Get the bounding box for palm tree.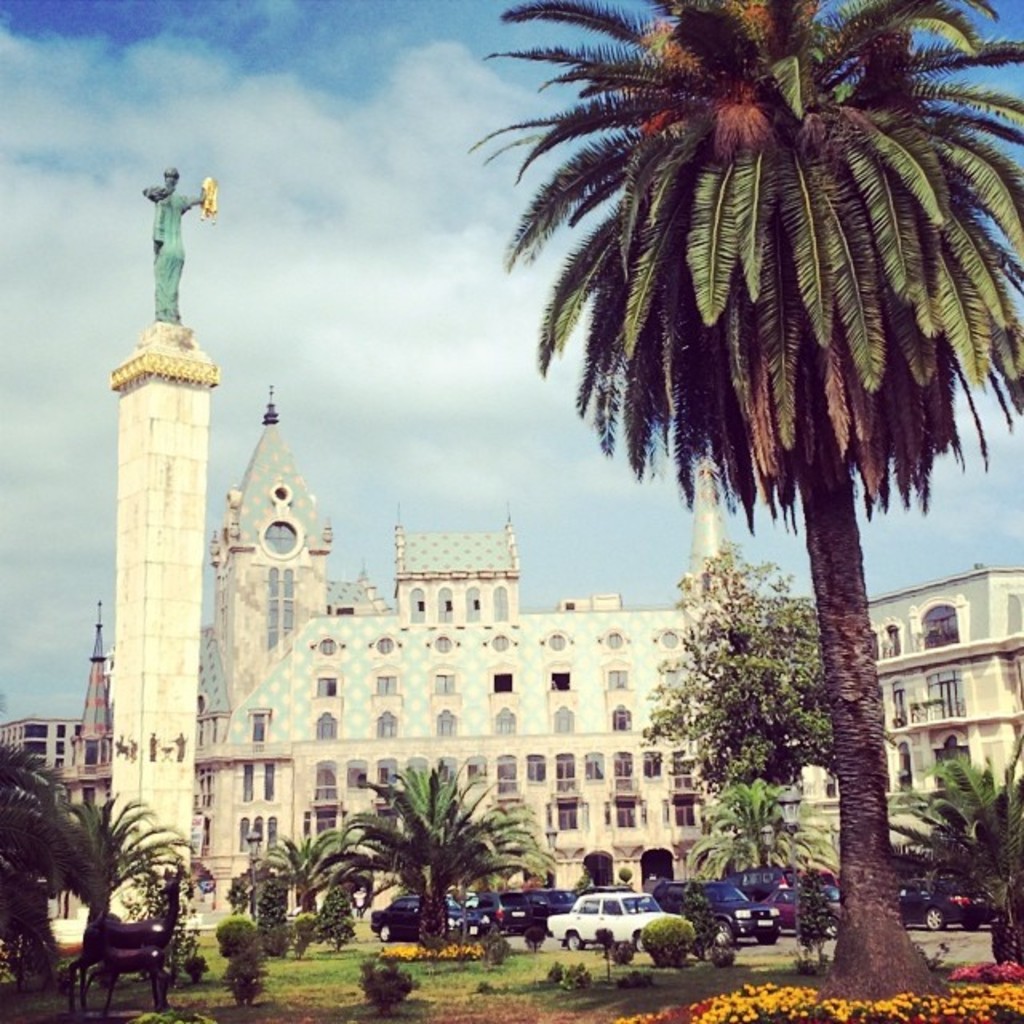
region(238, 848, 398, 946).
